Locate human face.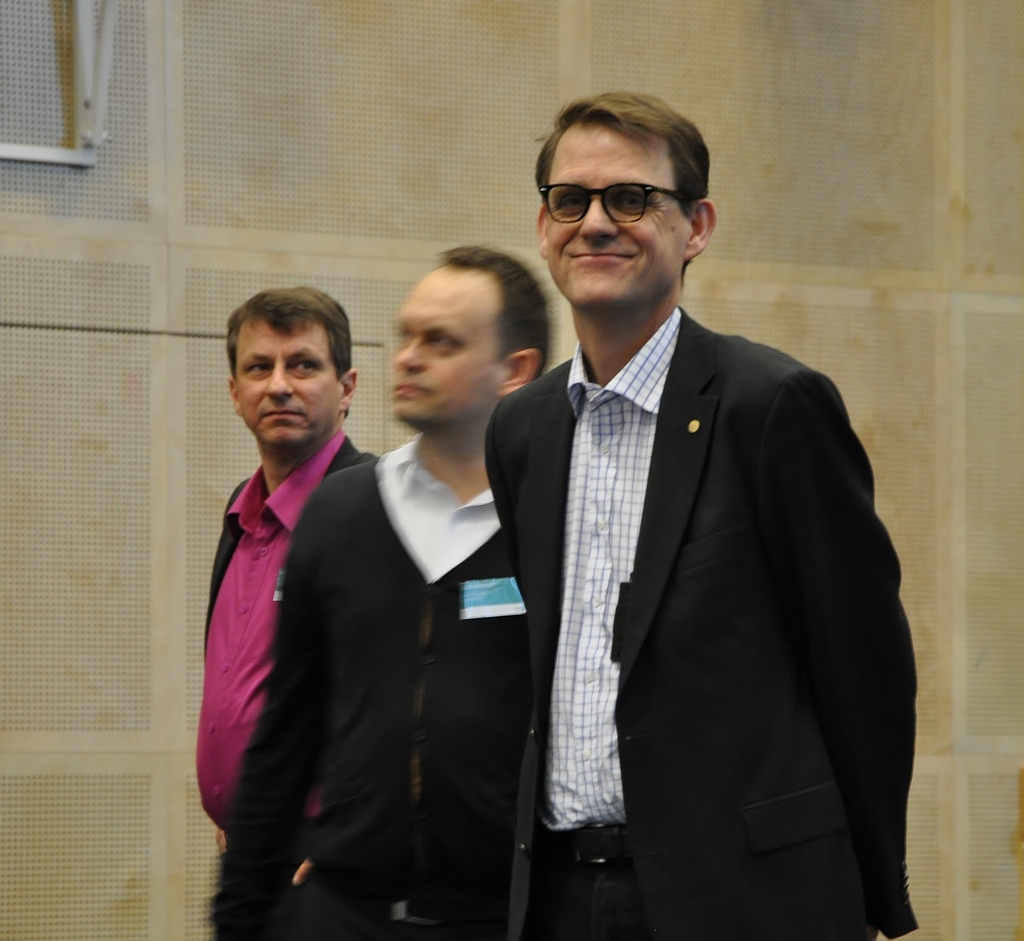
Bounding box: x1=230 y1=318 x2=346 y2=448.
